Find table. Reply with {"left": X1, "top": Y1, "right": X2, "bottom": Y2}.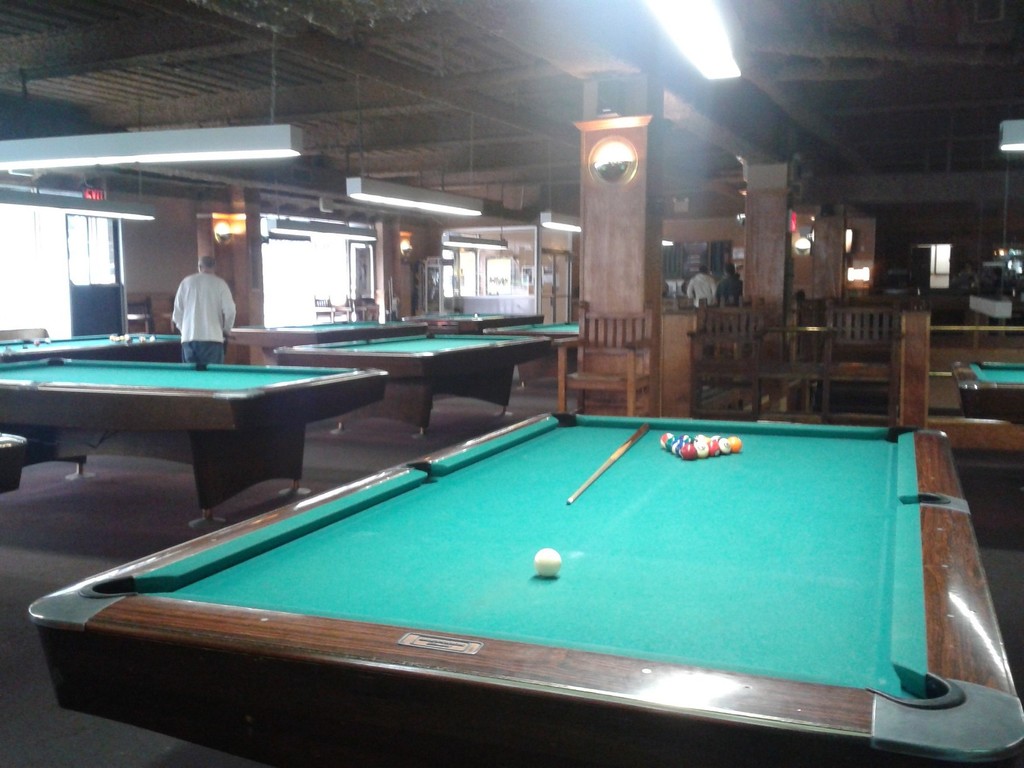
{"left": 502, "top": 316, "right": 579, "bottom": 381}.
